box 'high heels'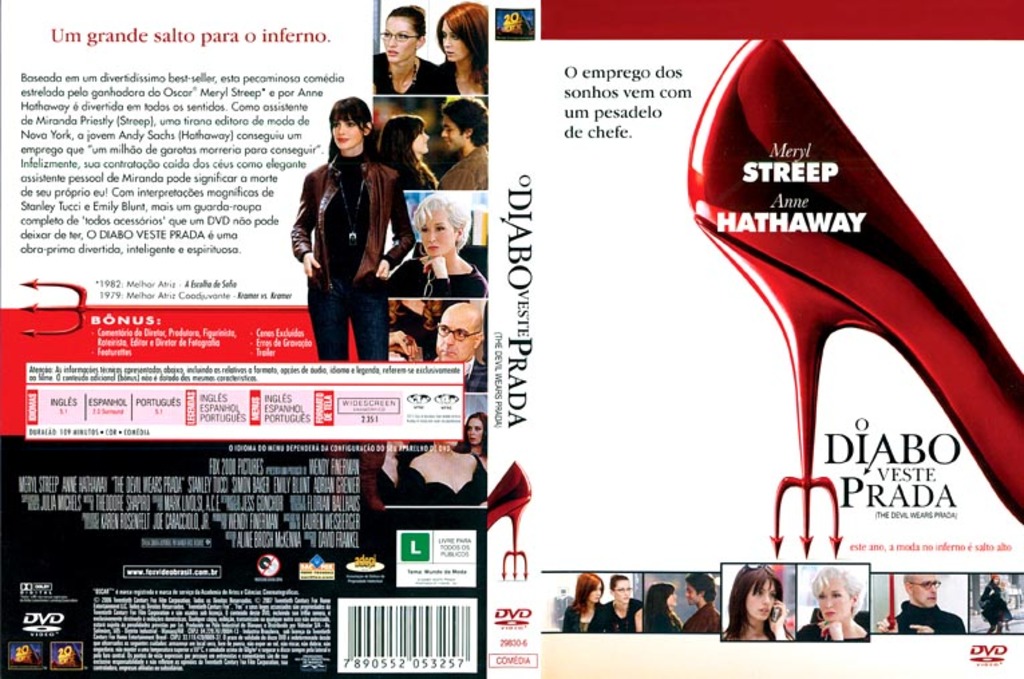
BBox(487, 459, 530, 581)
